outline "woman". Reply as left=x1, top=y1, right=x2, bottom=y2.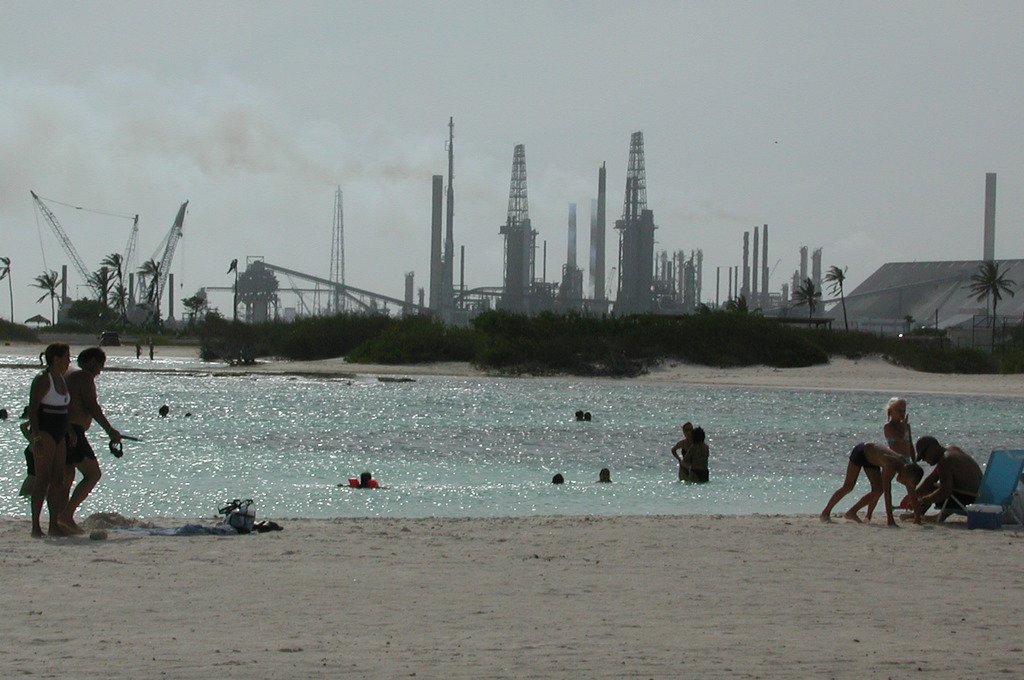
left=21, top=341, right=79, bottom=538.
